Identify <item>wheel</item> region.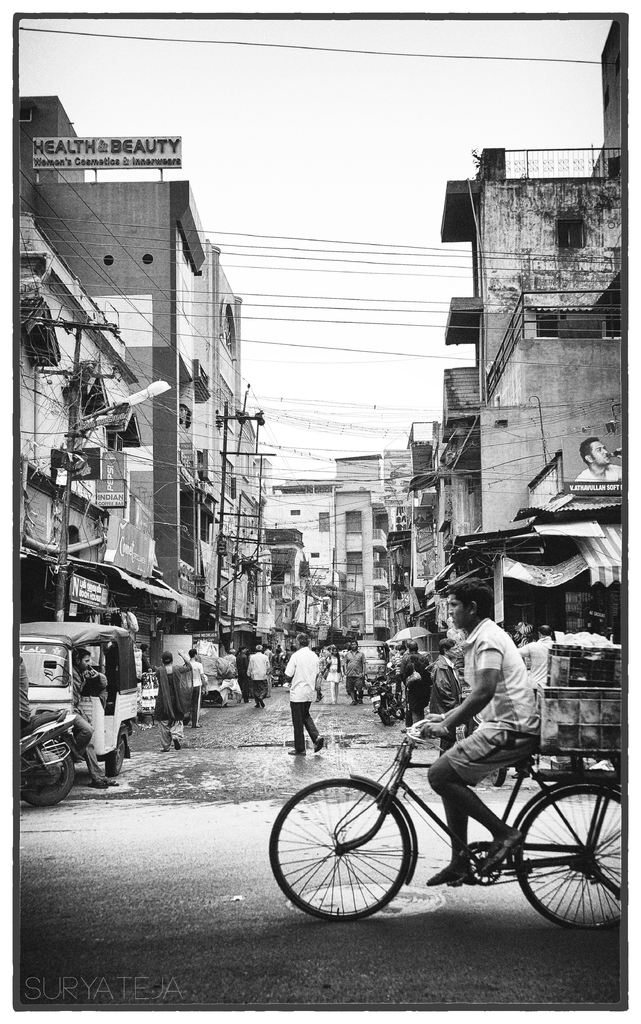
Region: x1=284, y1=778, x2=437, y2=917.
